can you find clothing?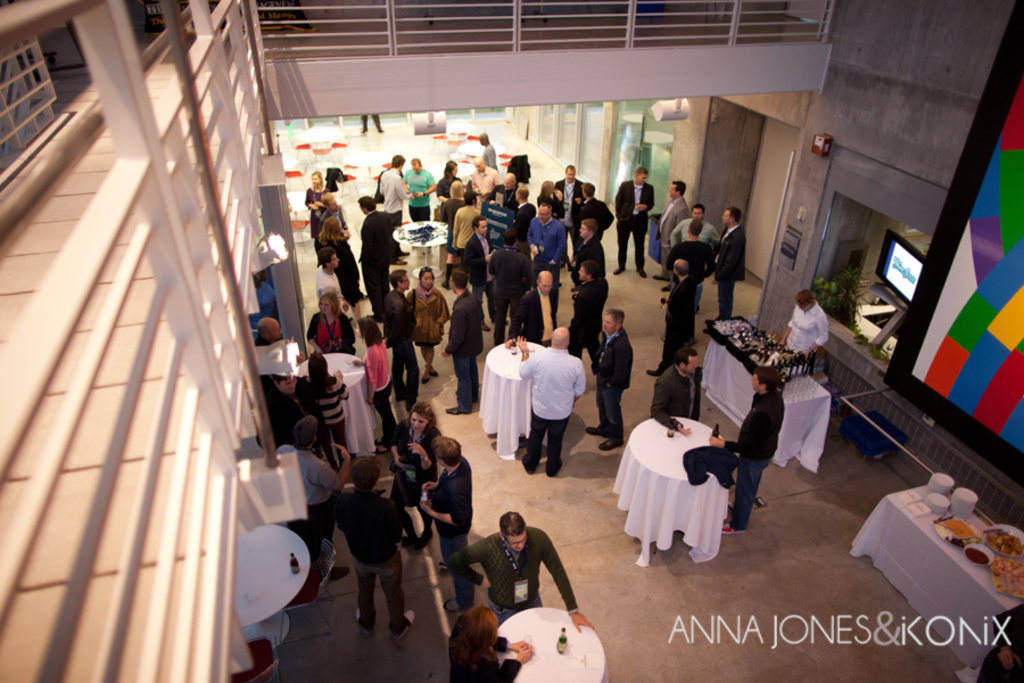
Yes, bounding box: {"left": 668, "top": 216, "right": 725, "bottom": 255}.
